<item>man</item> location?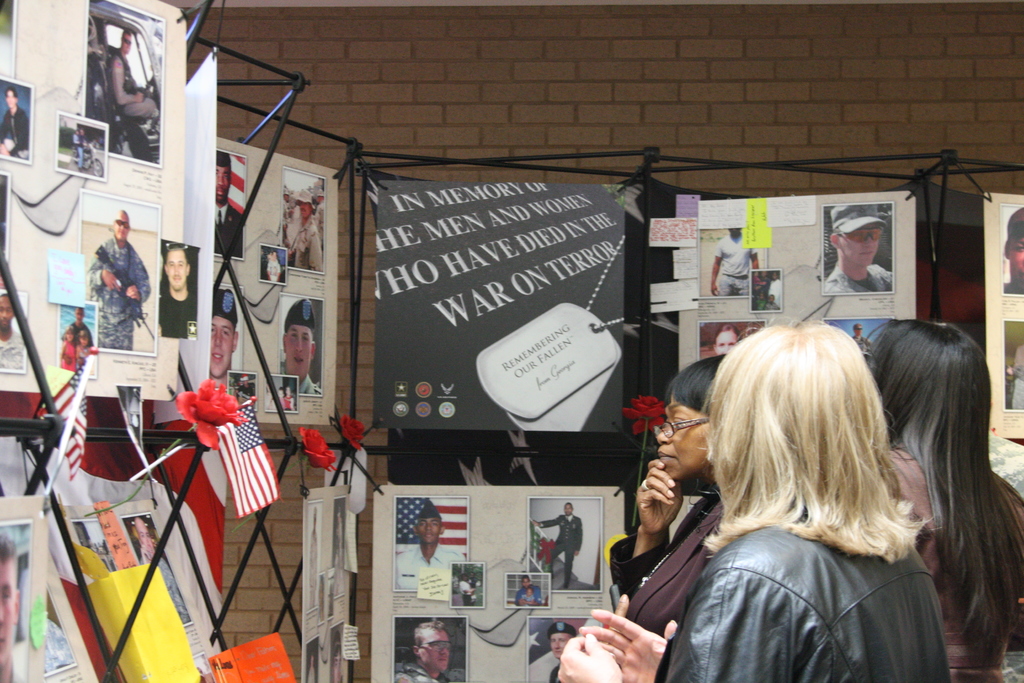
<region>525, 498, 585, 592</region>
